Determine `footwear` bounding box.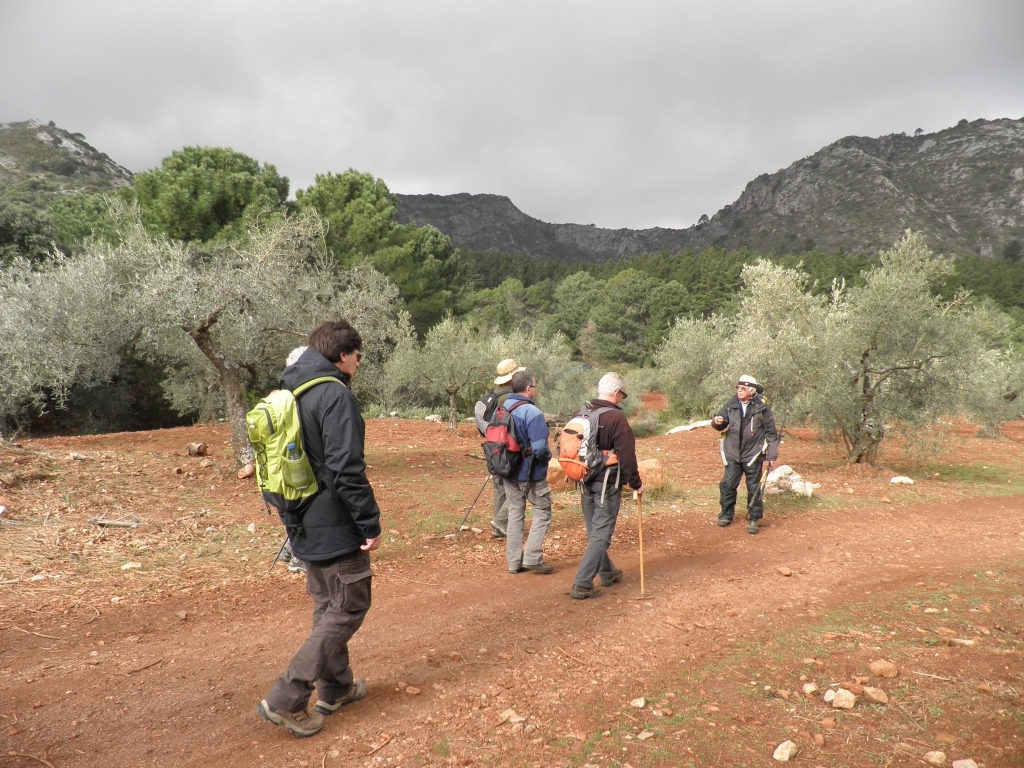
Determined: [x1=492, y1=514, x2=511, y2=538].
